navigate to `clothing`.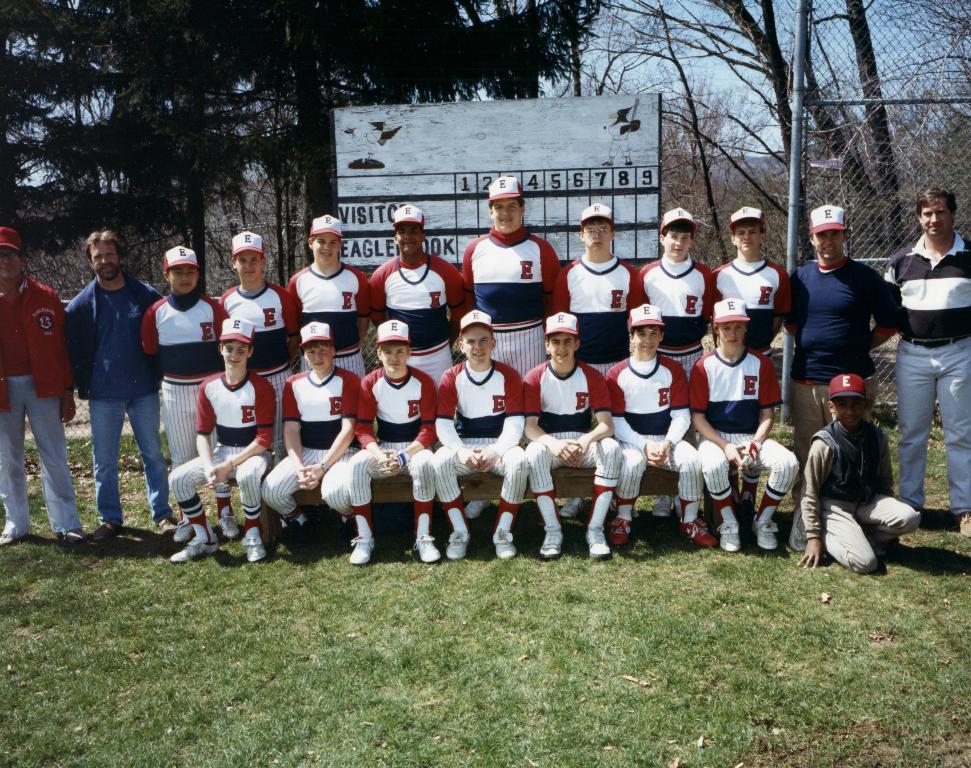
Navigation target: 803 385 910 567.
